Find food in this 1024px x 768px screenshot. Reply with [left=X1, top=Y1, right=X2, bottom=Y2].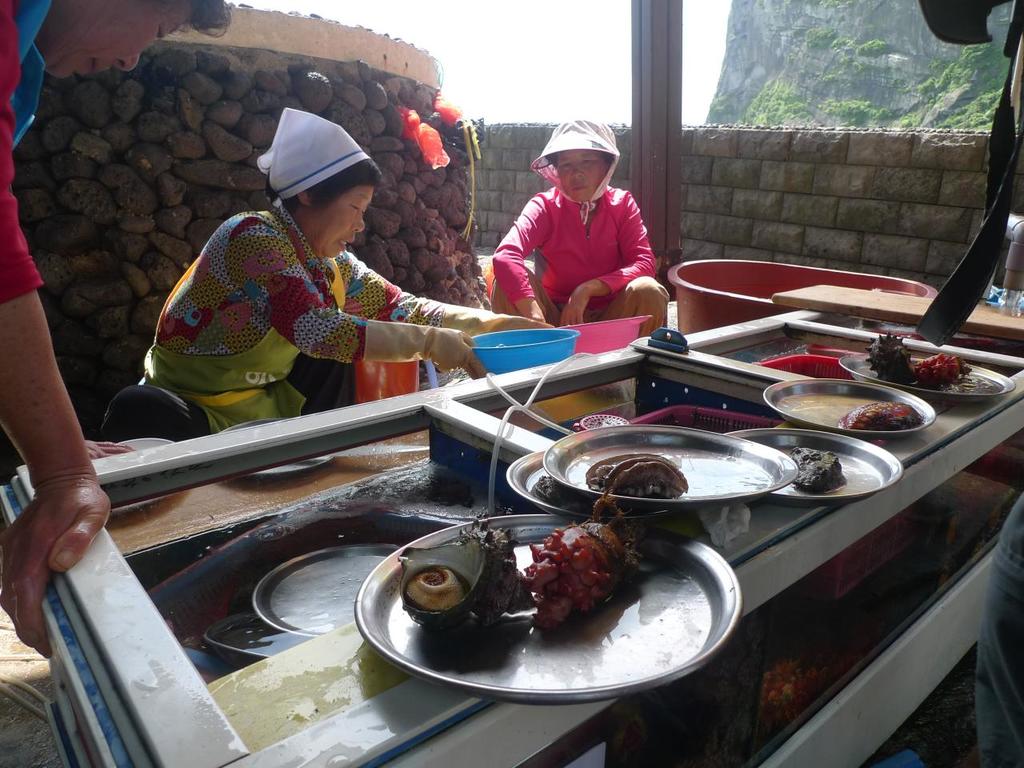
[left=536, top=474, right=581, bottom=510].
